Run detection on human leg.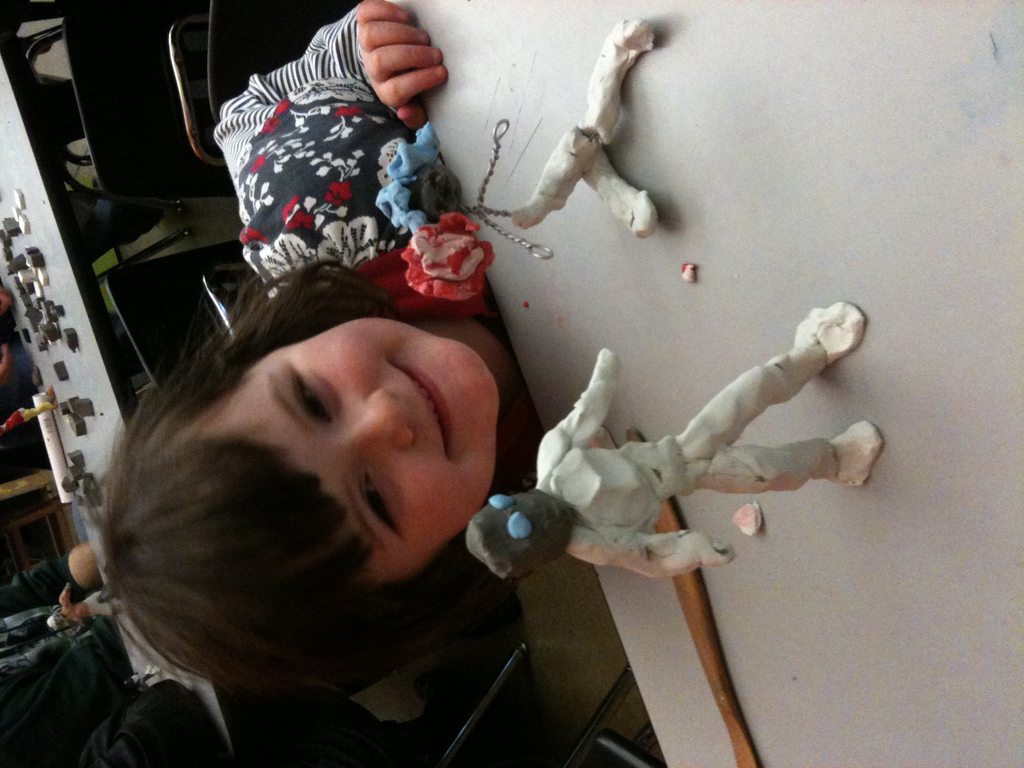
Result: 671 301 879 457.
